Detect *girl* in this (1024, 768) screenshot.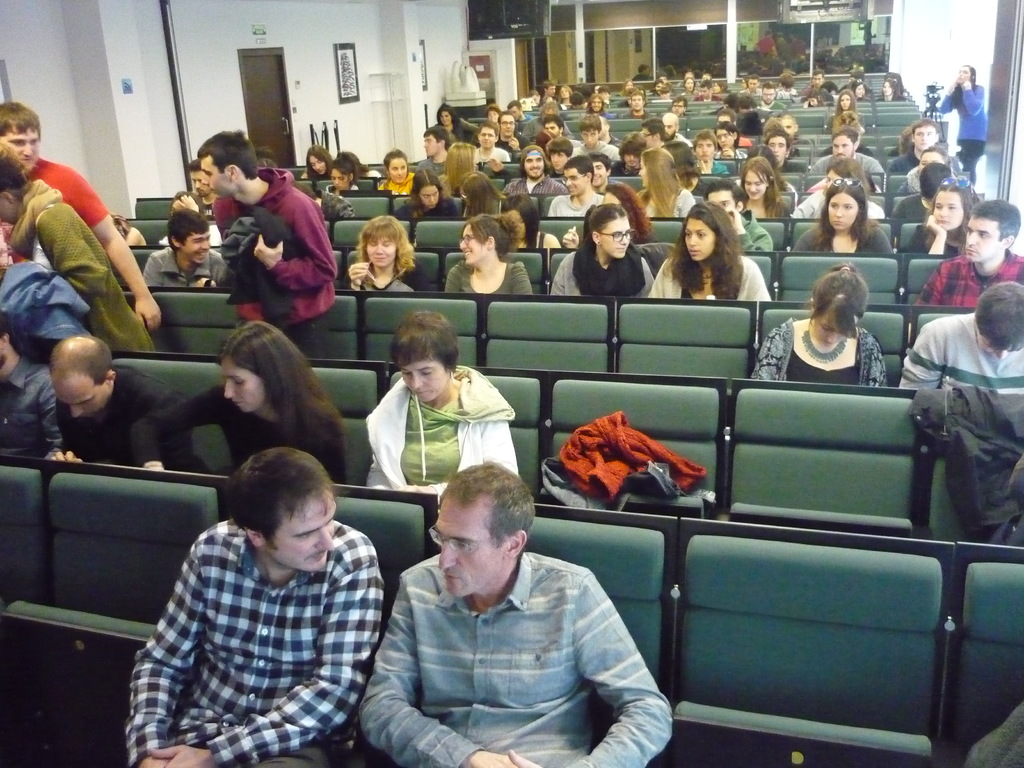
Detection: locate(459, 175, 506, 214).
